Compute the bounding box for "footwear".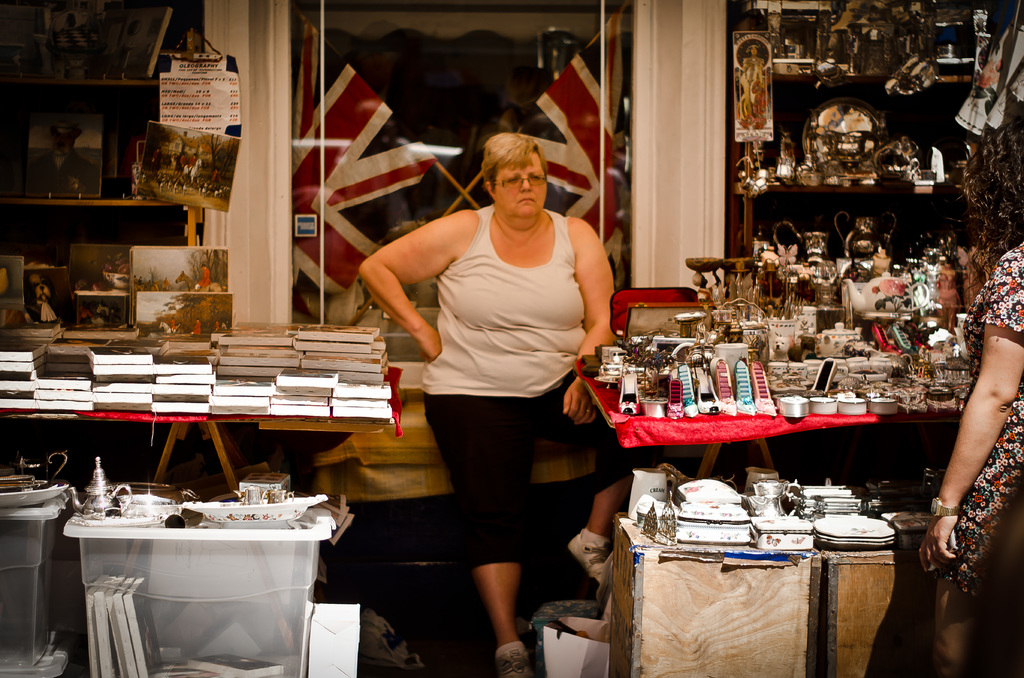
[491, 649, 533, 677].
